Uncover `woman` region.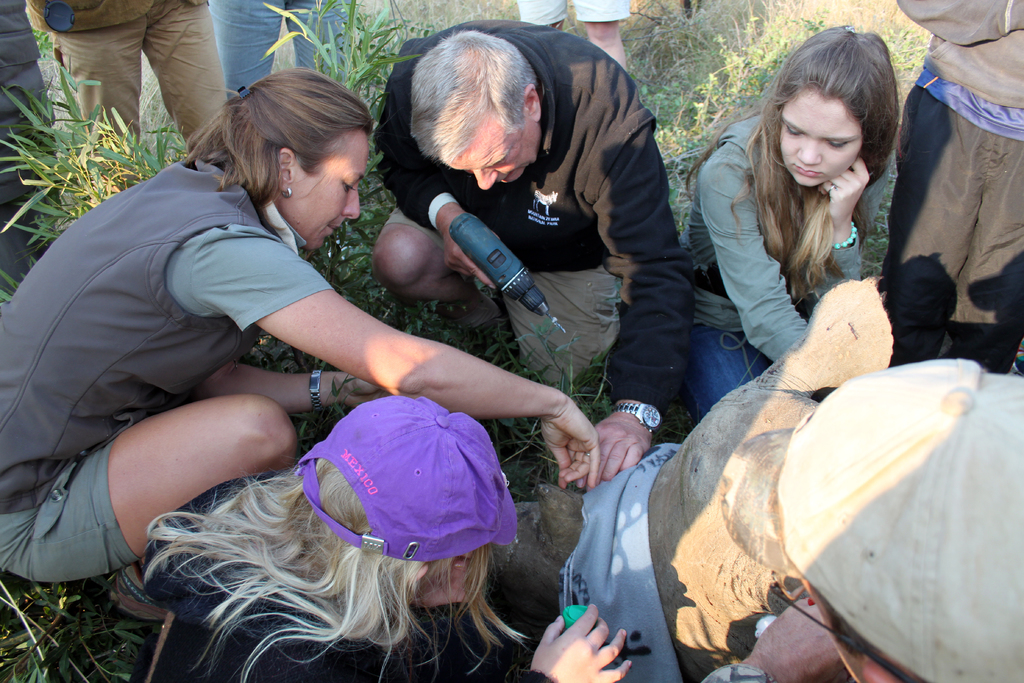
Uncovered: Rect(122, 393, 634, 682).
